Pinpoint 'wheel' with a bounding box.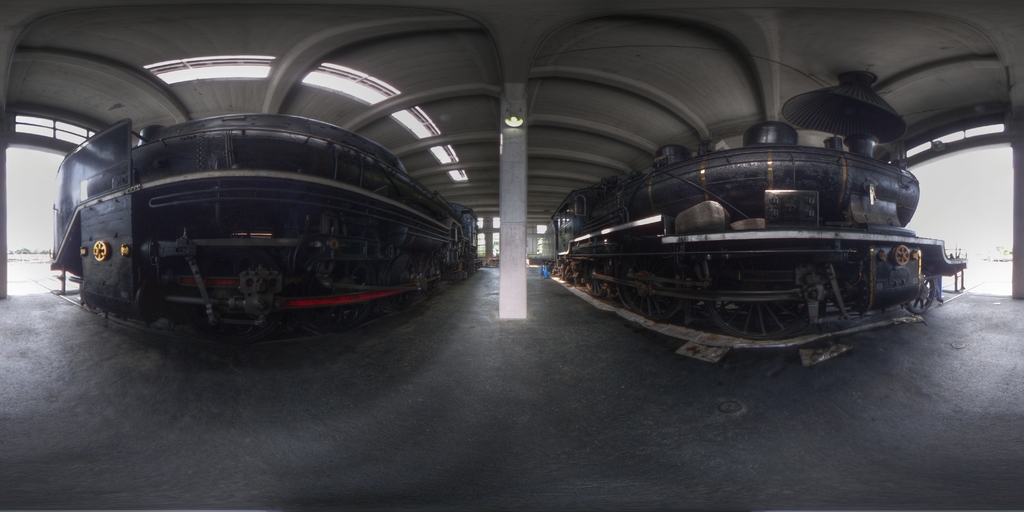
<box>617,248,693,328</box>.
